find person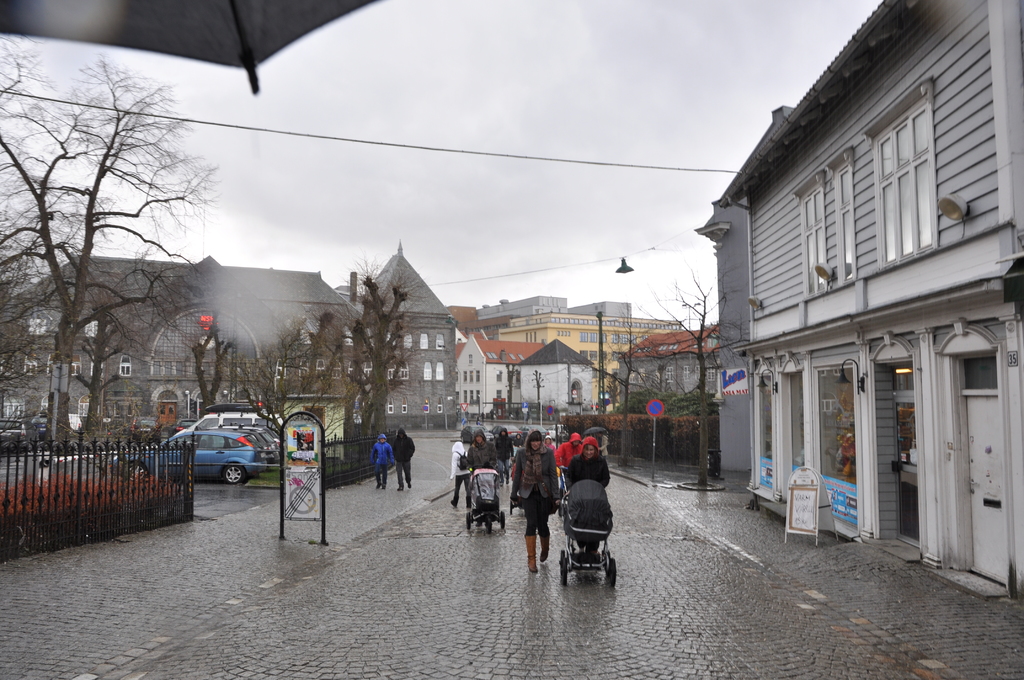
pyautogui.locateOnScreen(569, 433, 611, 494)
